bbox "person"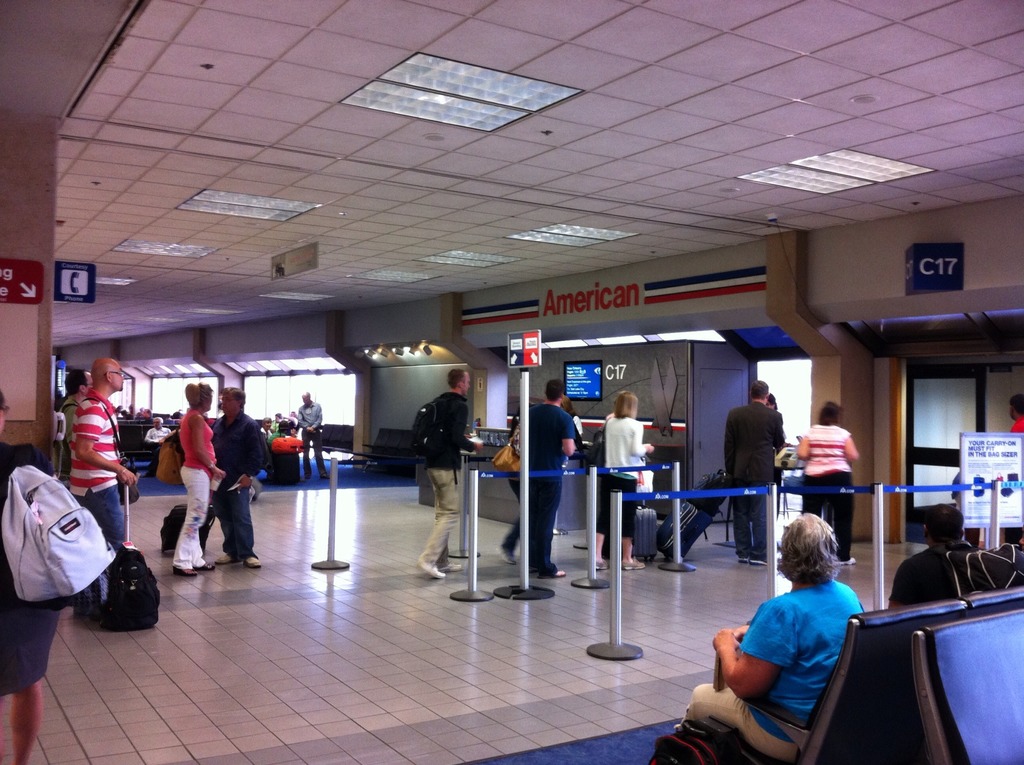
Rect(138, 412, 173, 472)
